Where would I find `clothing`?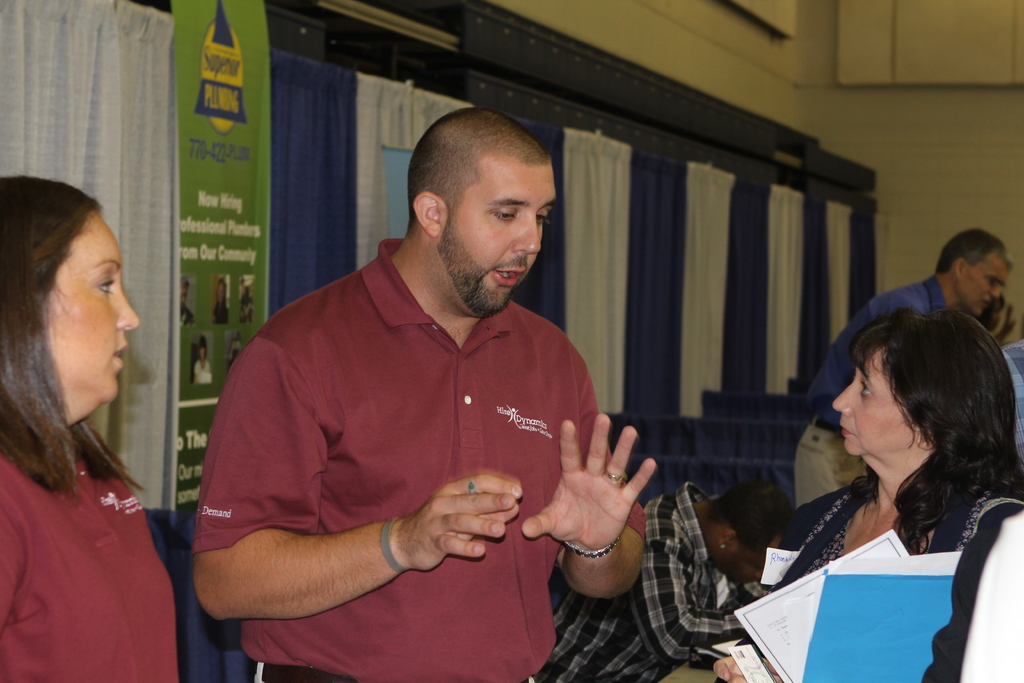
At left=764, top=475, right=1023, bottom=671.
